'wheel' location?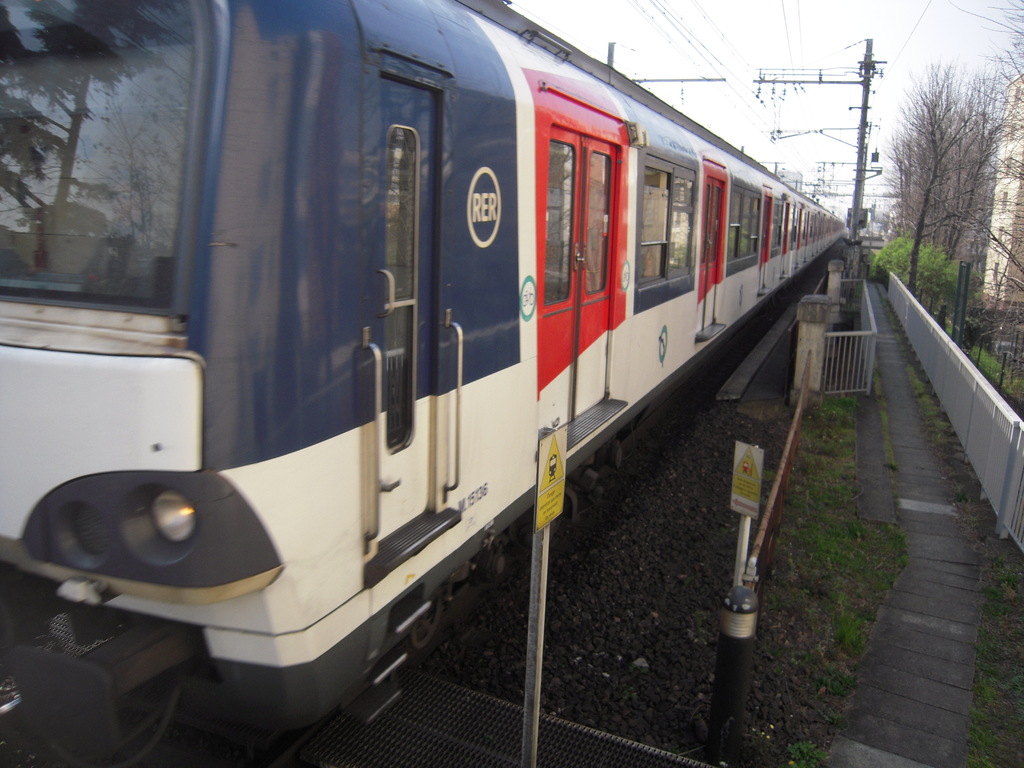
[405,594,452,655]
